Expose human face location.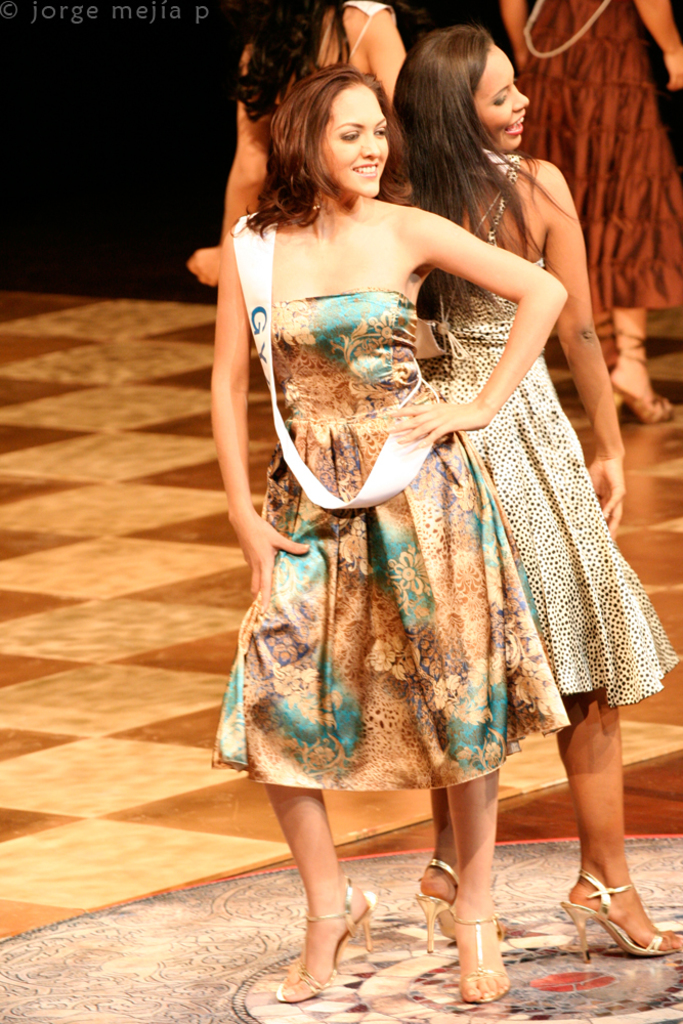
Exposed at x1=322, y1=81, x2=389, y2=196.
